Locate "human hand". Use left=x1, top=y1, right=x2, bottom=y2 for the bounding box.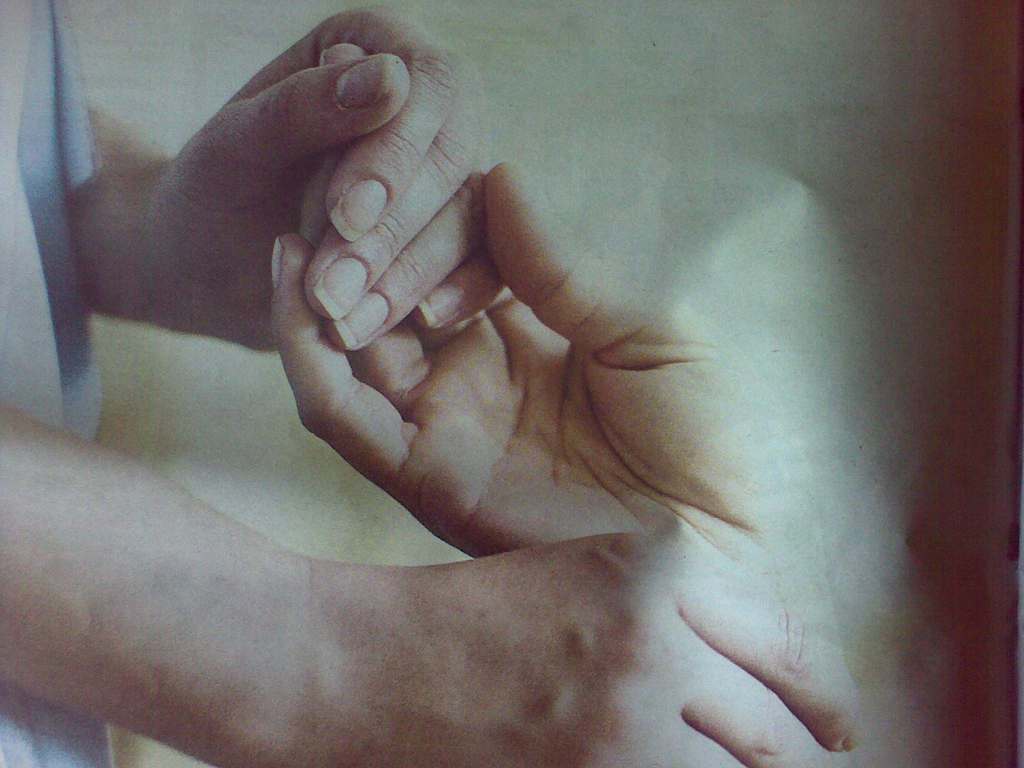
left=237, top=535, right=864, bottom=767.
